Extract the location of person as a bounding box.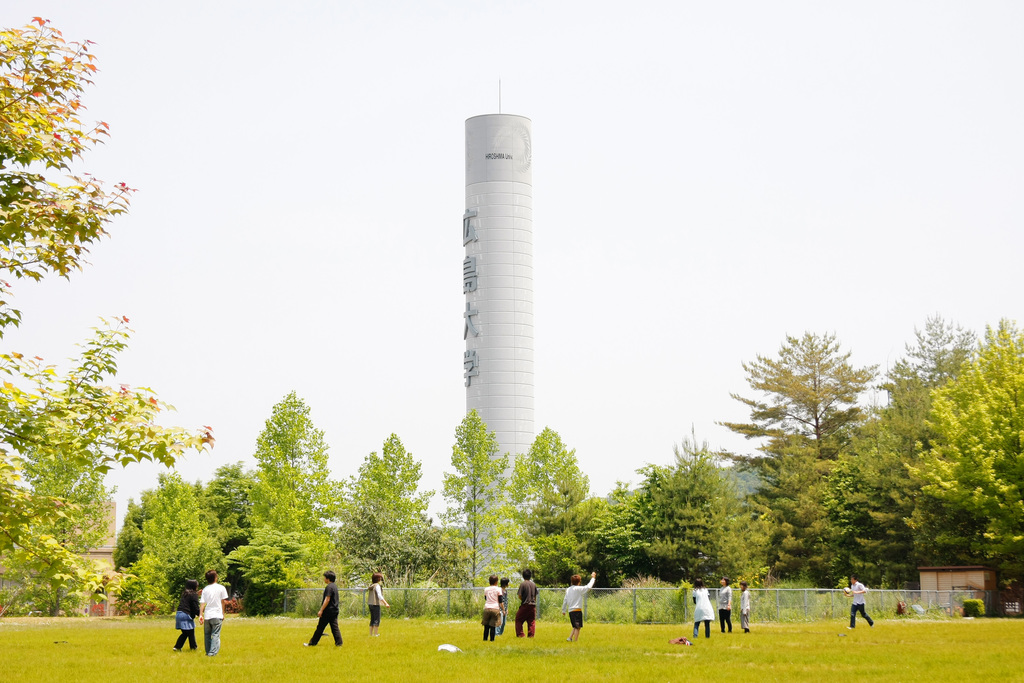
bbox=[512, 568, 542, 639].
